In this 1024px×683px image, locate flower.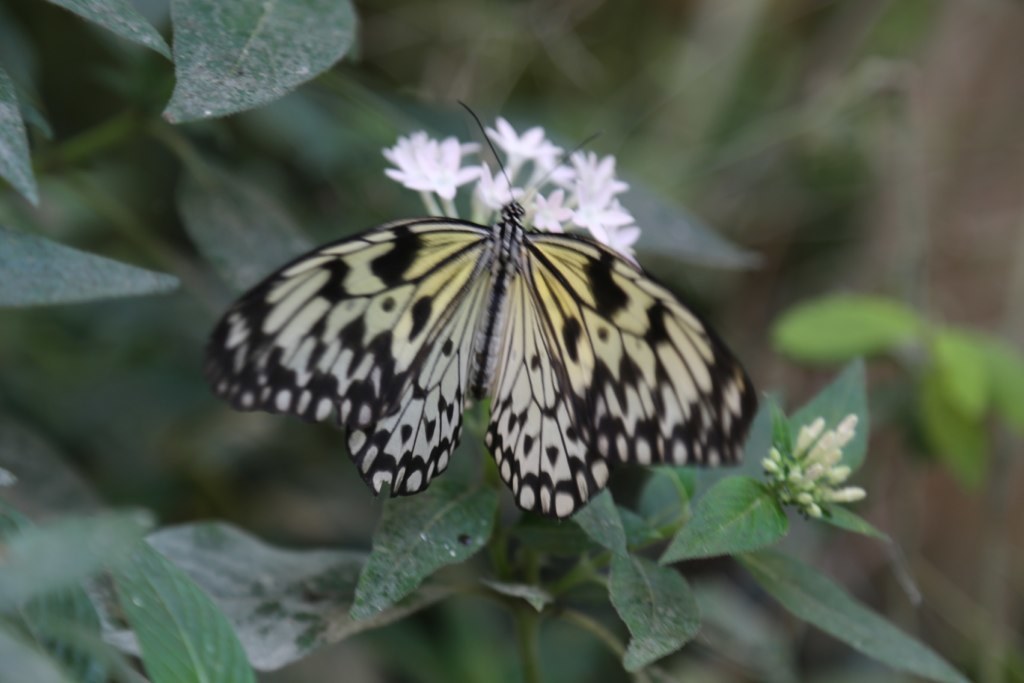
Bounding box: crop(385, 127, 482, 185).
